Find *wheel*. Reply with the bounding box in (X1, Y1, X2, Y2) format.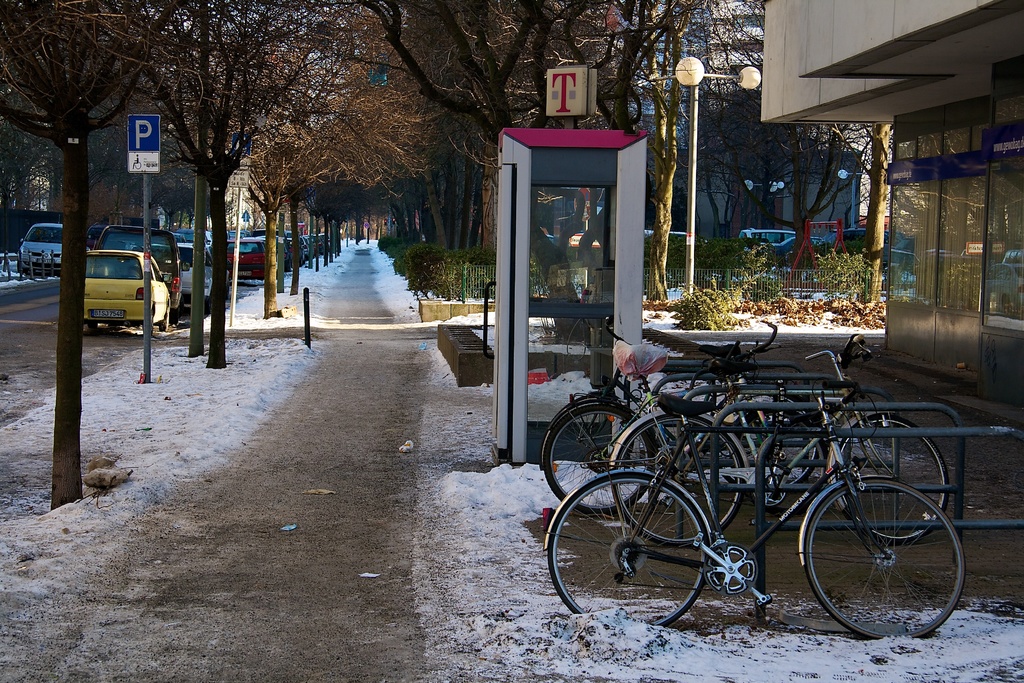
(816, 475, 954, 638).
